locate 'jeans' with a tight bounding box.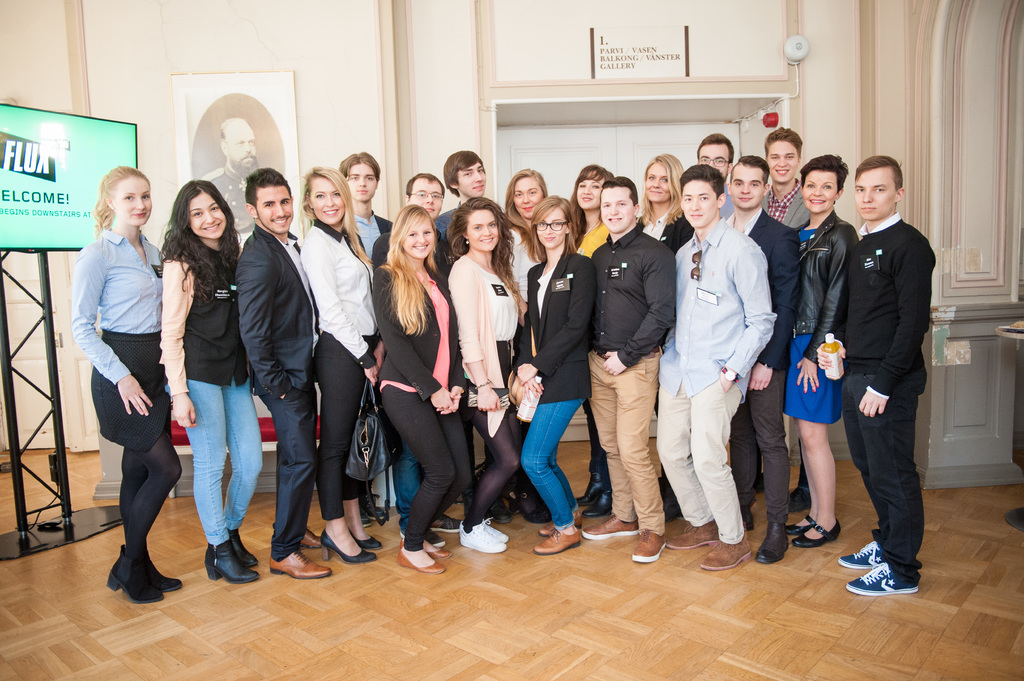
585/405/611/489.
